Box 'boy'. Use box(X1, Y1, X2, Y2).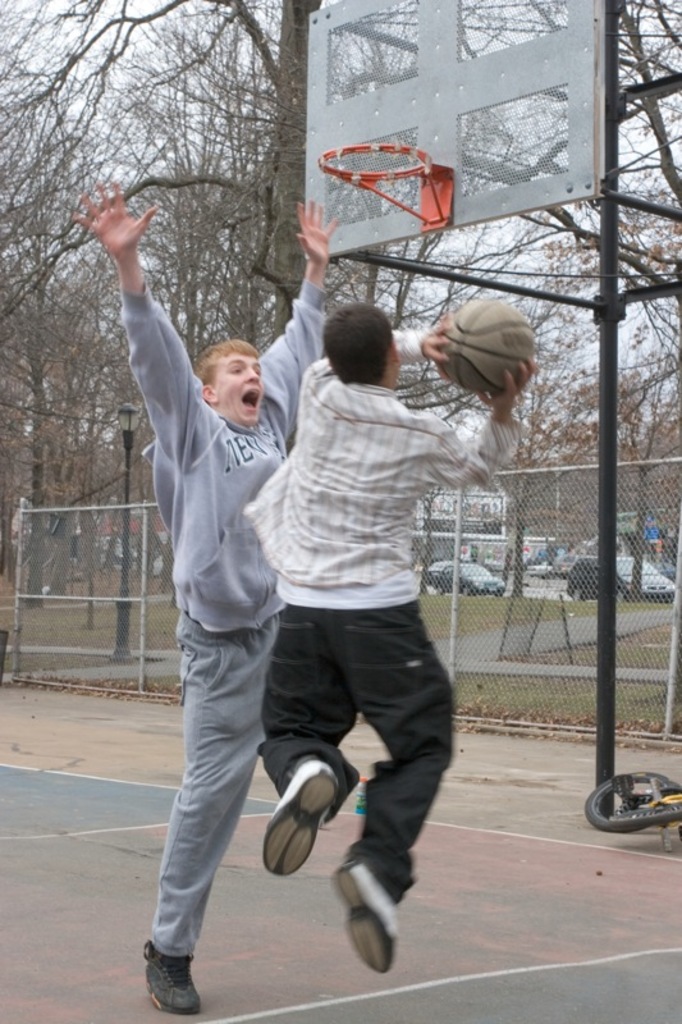
box(243, 293, 540, 977).
